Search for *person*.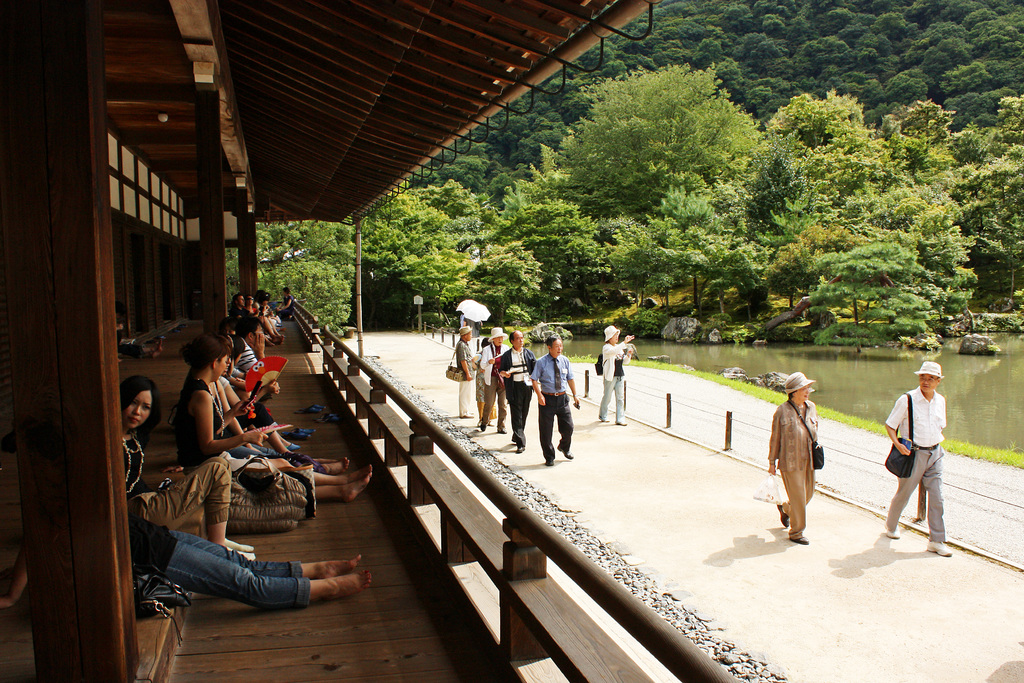
Found at 582 318 641 423.
